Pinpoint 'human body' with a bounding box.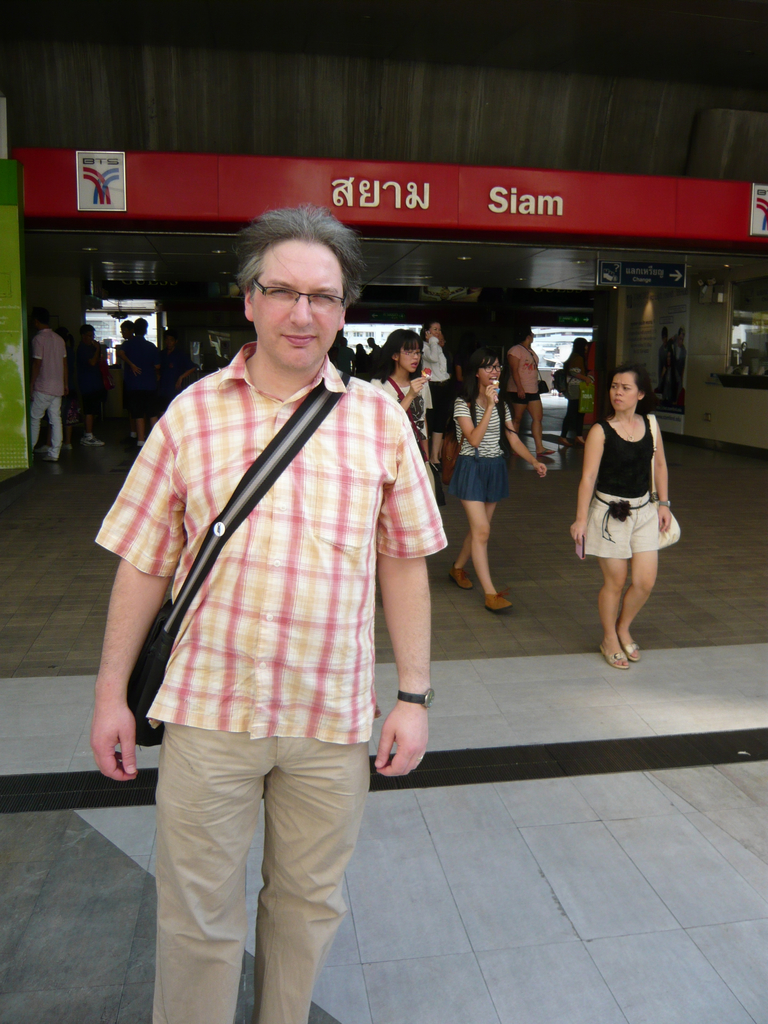
<region>580, 355, 685, 658</region>.
